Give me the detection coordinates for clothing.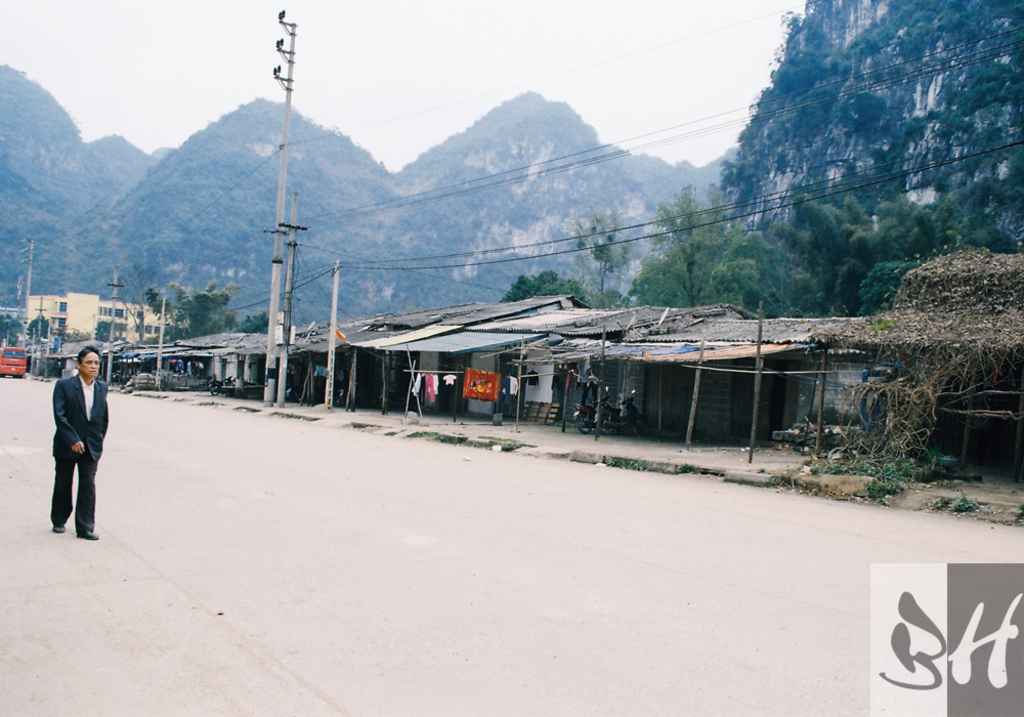
[x1=323, y1=368, x2=327, y2=377].
